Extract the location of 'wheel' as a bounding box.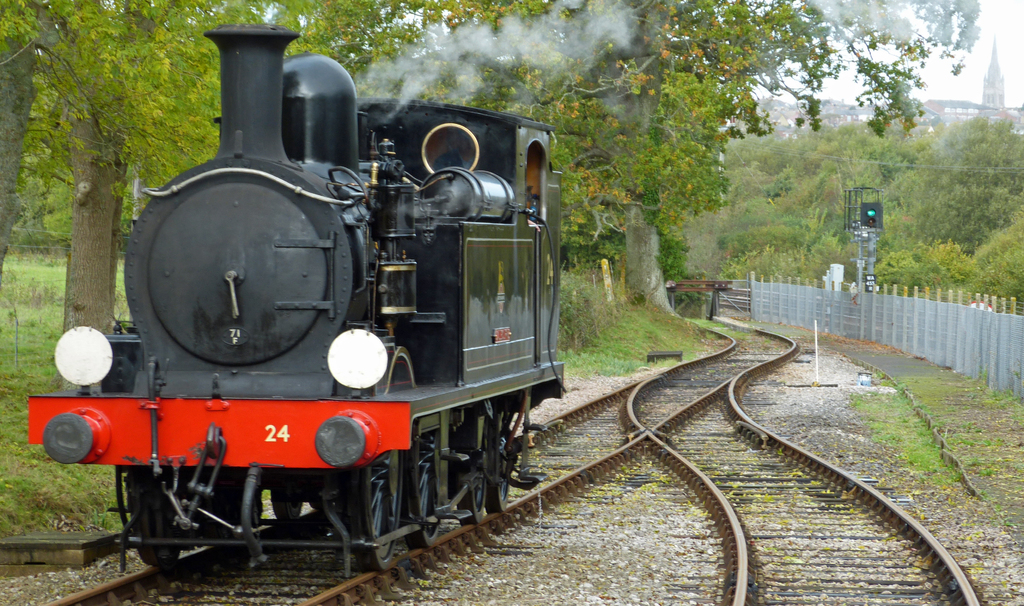
<region>460, 420, 499, 529</region>.
